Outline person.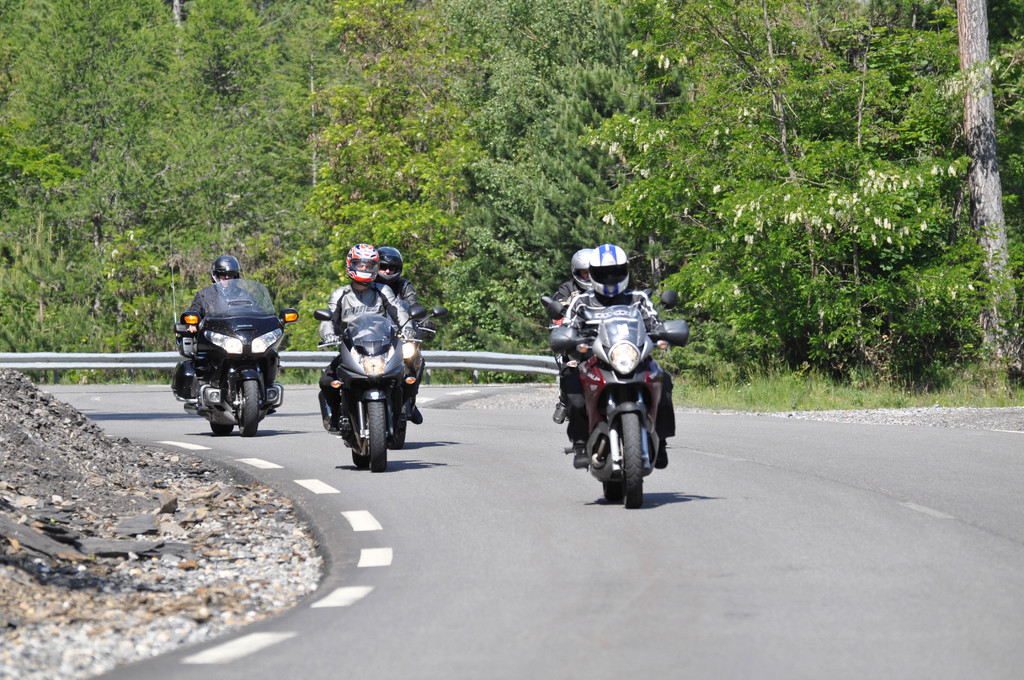
Outline: pyautogui.locateOnScreen(573, 254, 673, 460).
